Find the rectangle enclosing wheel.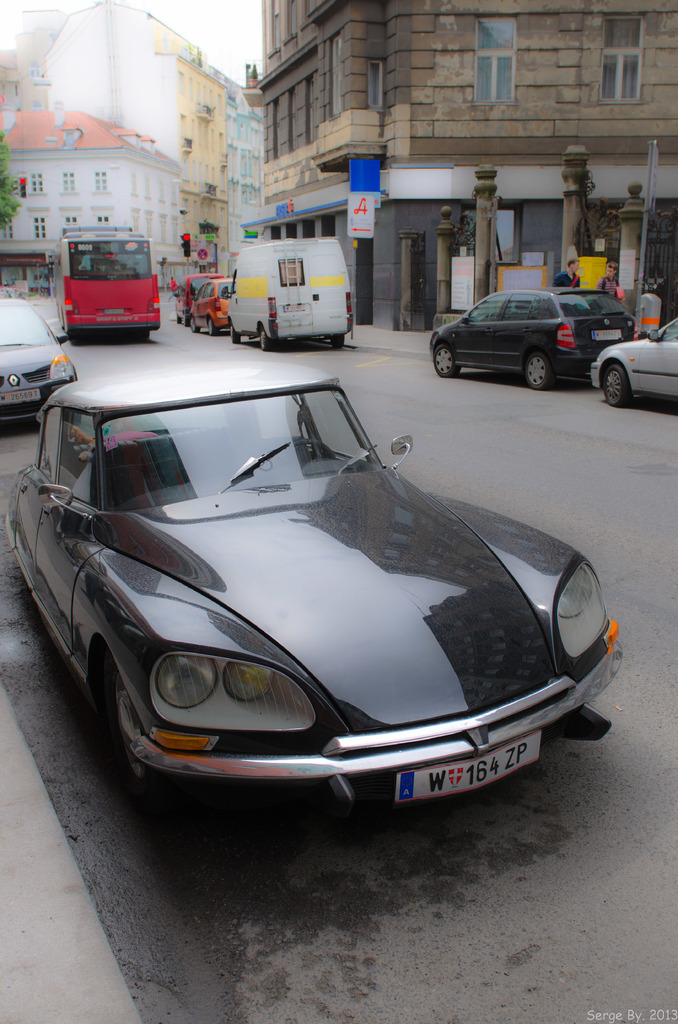
[190, 314, 200, 333].
